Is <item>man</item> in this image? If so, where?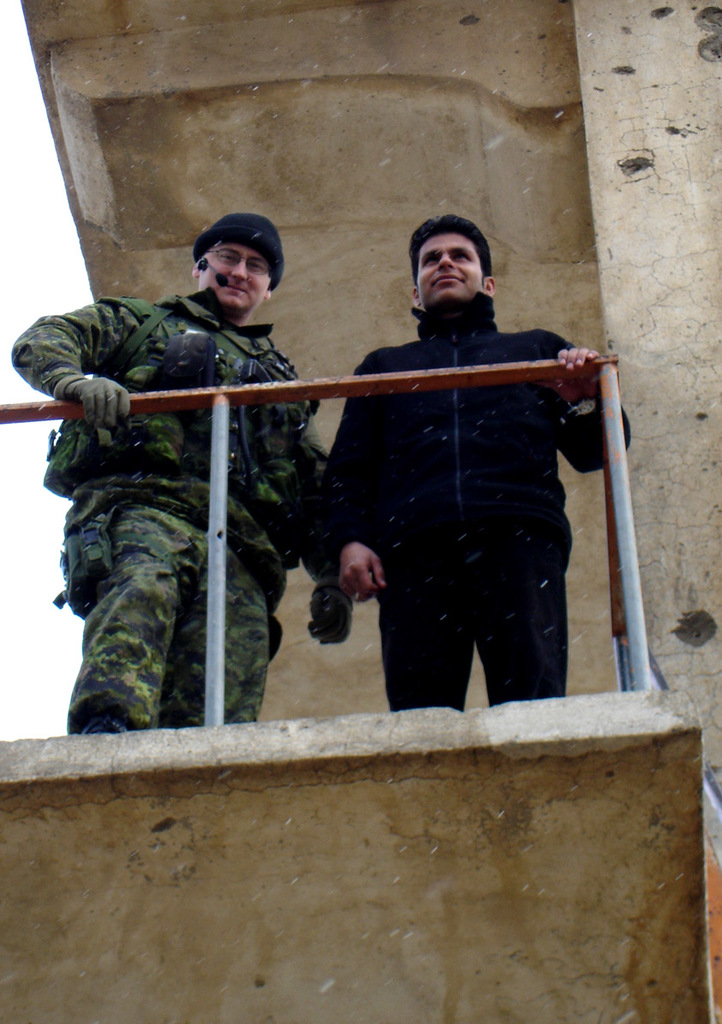
Yes, at Rect(8, 206, 361, 732).
